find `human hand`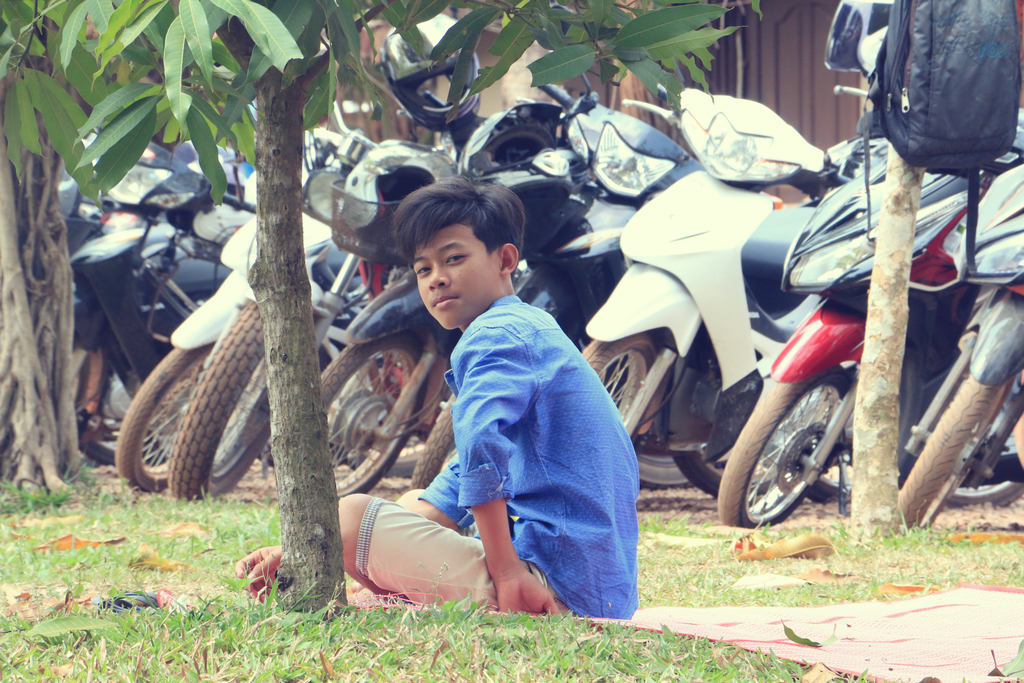
(477, 544, 560, 622)
